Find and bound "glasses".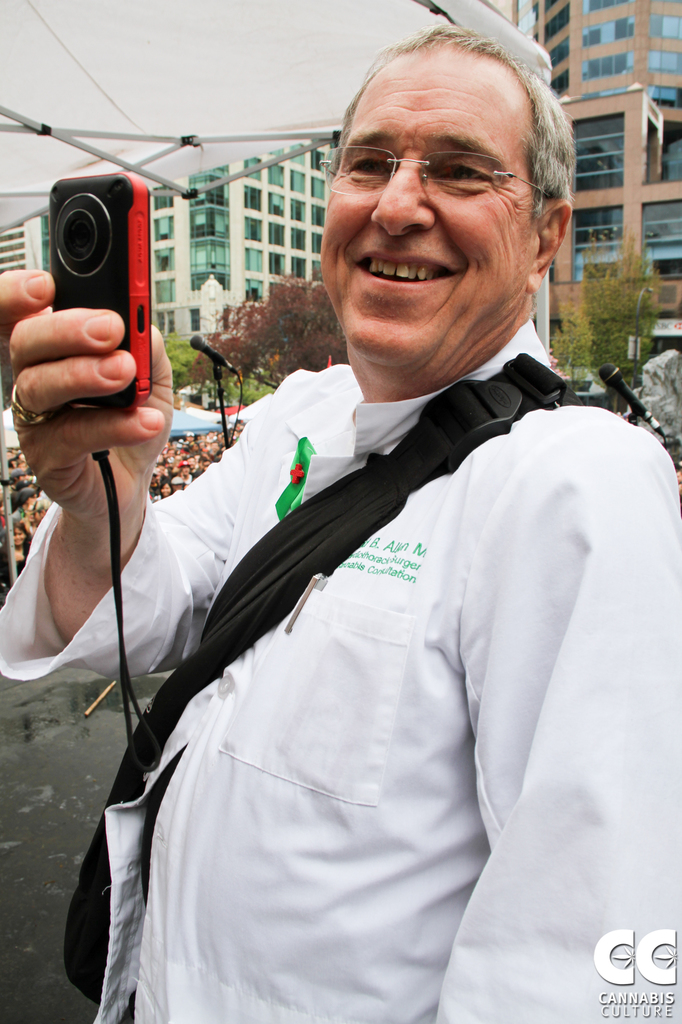
Bound: (left=328, top=125, right=564, bottom=196).
